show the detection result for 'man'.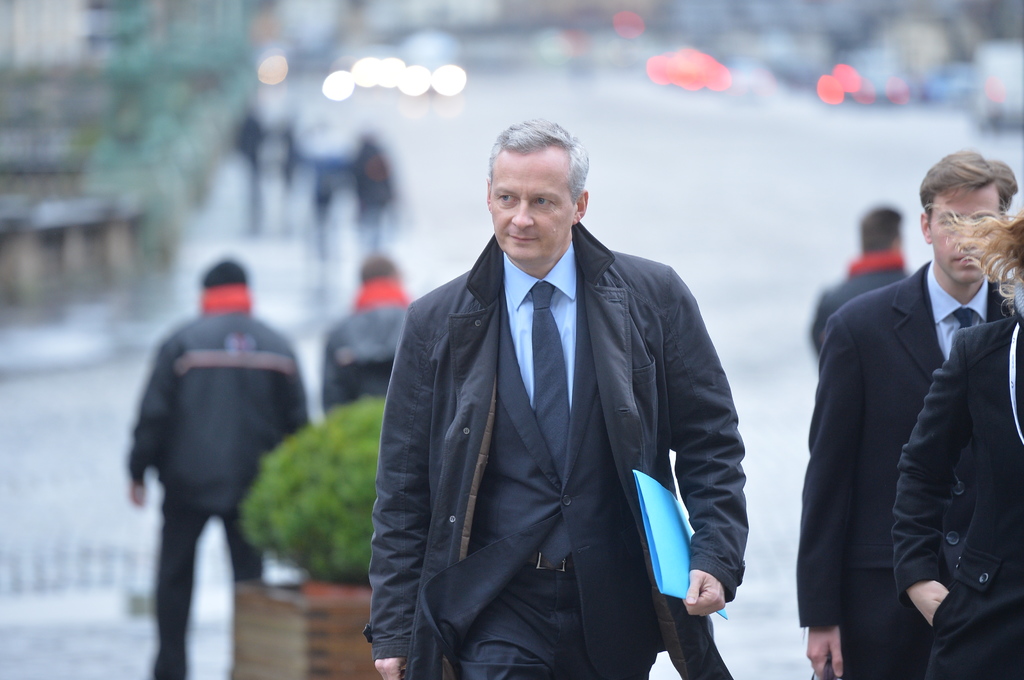
l=792, t=152, r=1016, b=679.
